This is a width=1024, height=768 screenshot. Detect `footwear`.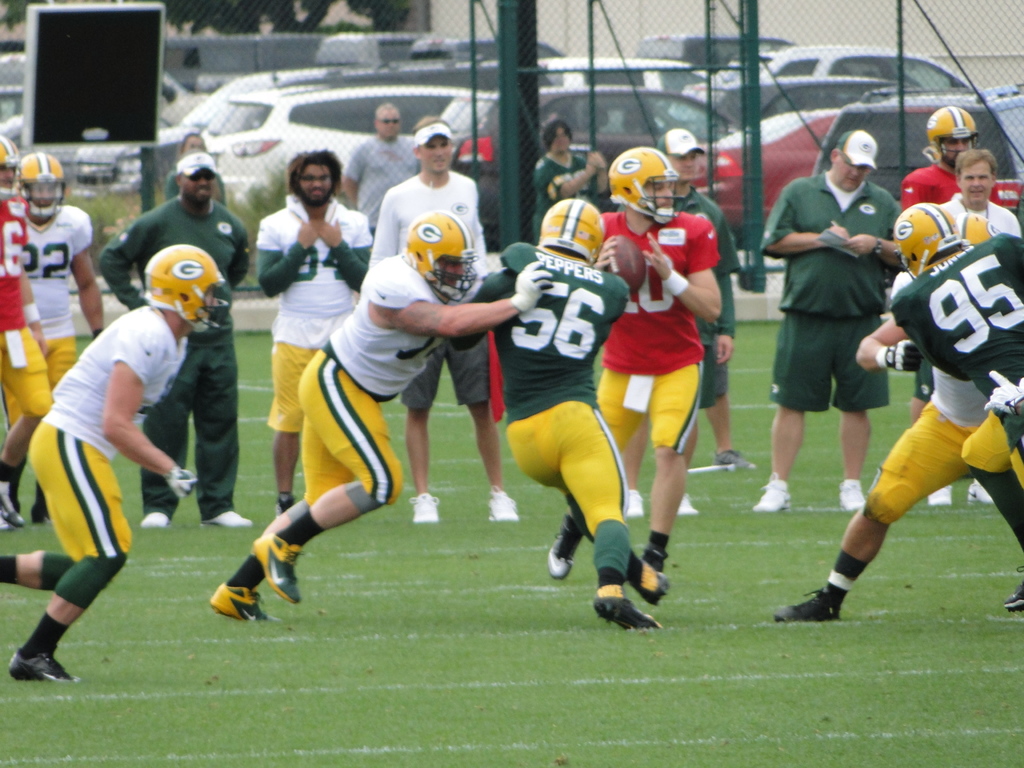
[left=591, top=583, right=662, bottom=632].
